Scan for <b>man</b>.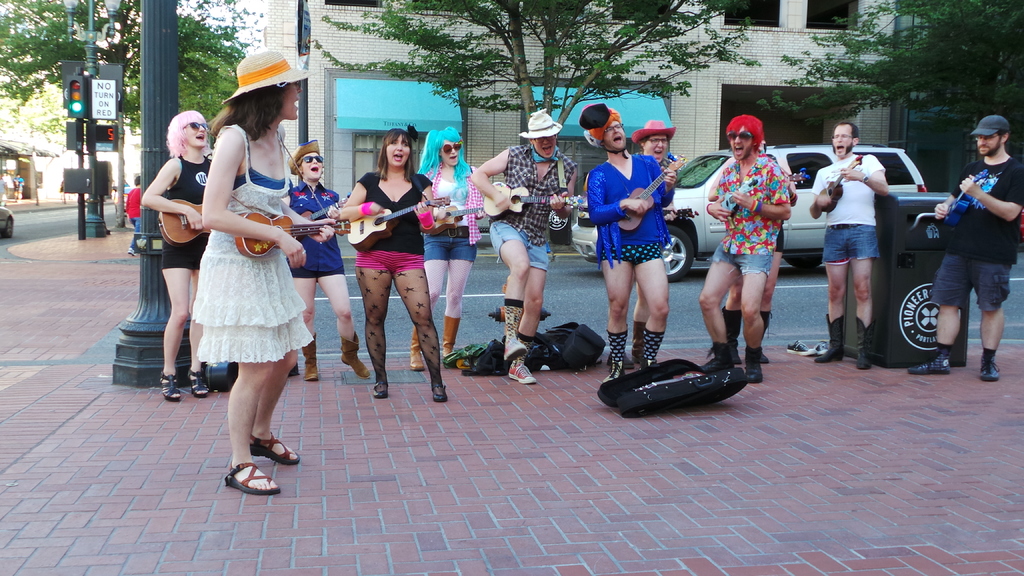
Scan result: {"x1": 0, "y1": 171, "x2": 8, "y2": 204}.
